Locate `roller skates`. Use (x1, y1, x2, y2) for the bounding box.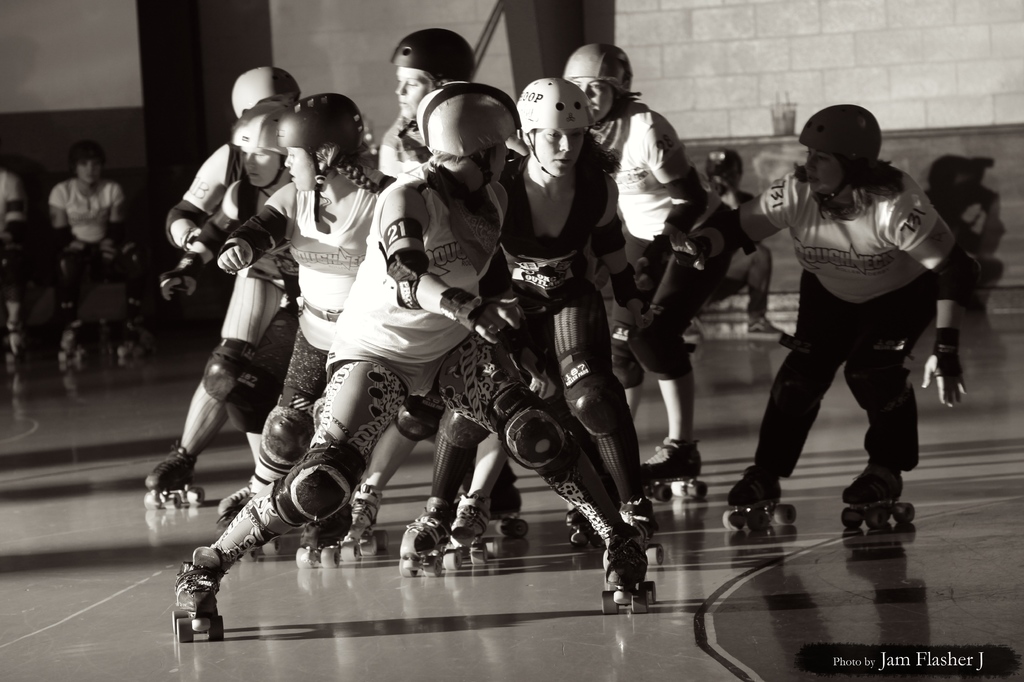
(143, 440, 206, 510).
